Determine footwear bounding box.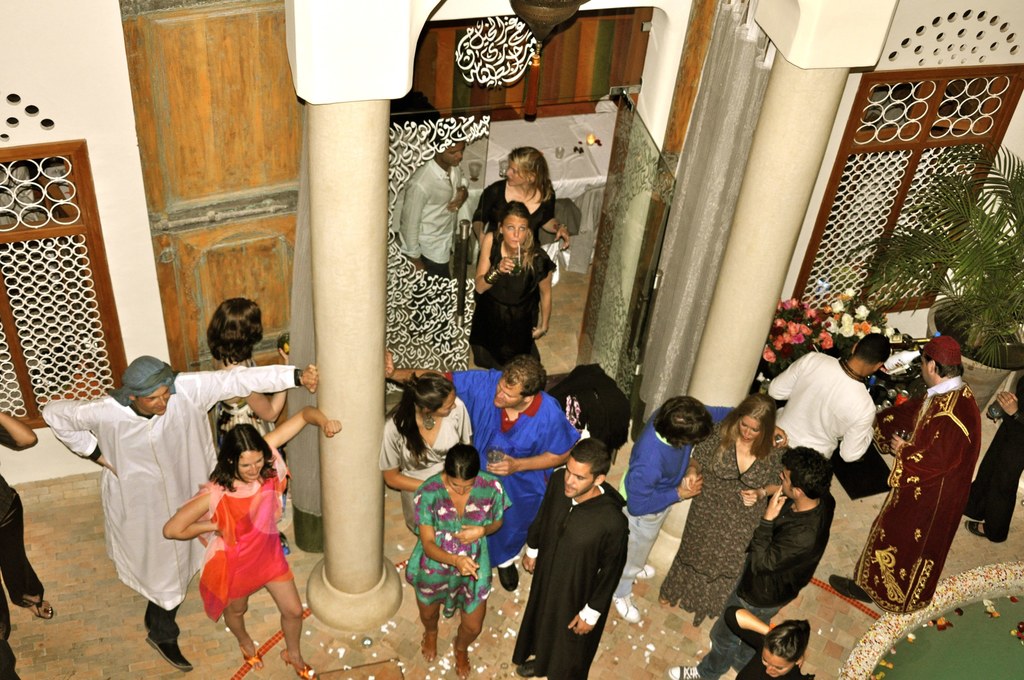
Determined: {"left": 636, "top": 562, "right": 655, "bottom": 575}.
